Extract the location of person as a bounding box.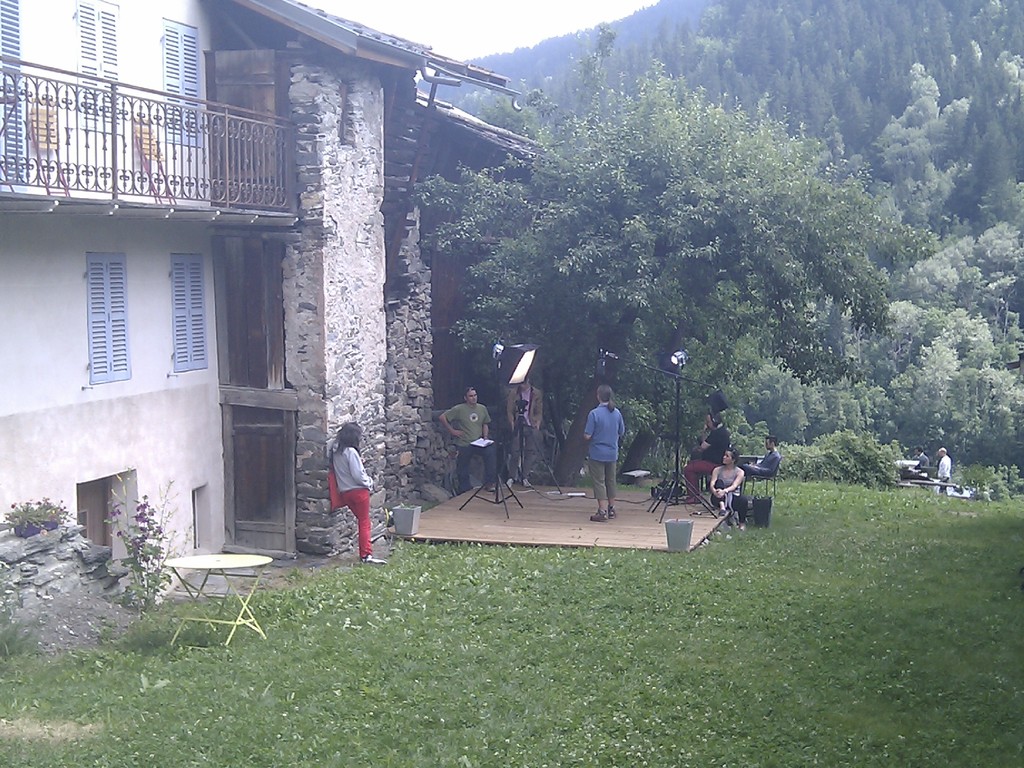
crop(440, 388, 496, 492).
